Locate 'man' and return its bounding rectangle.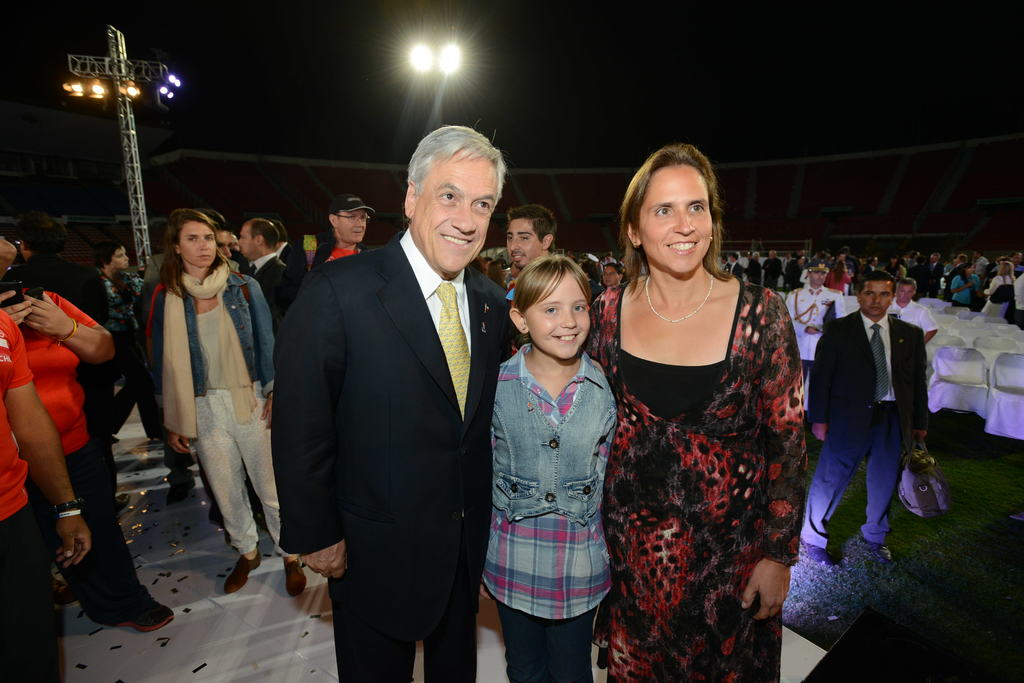
<bbox>498, 215, 550, 271</bbox>.
